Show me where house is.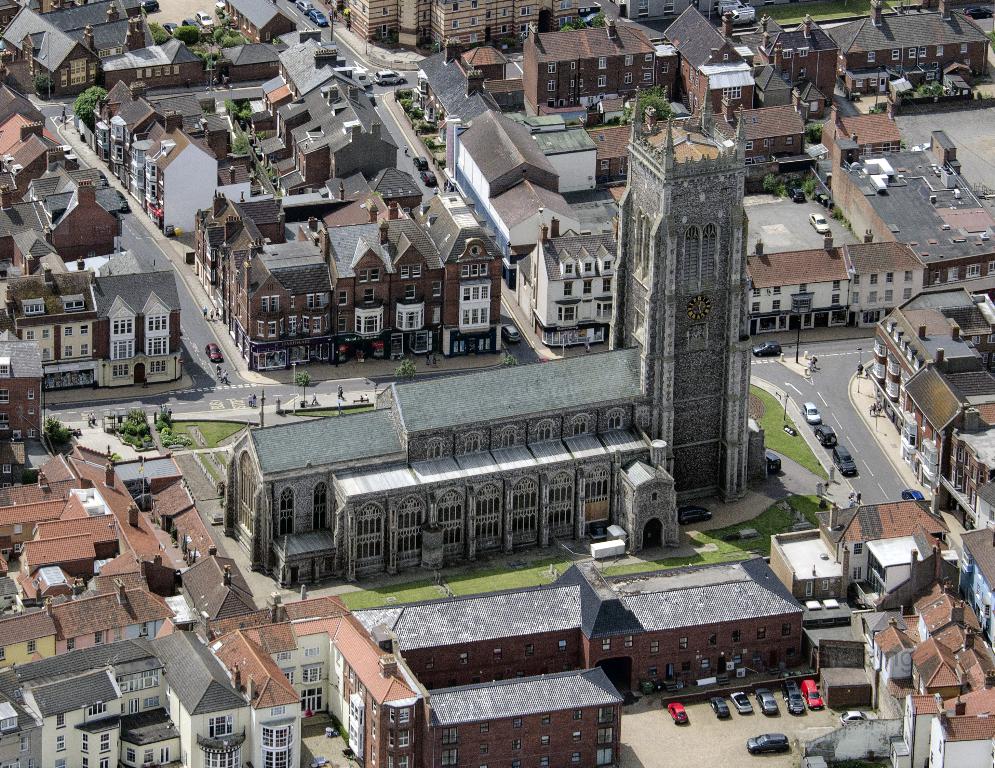
house is at x1=301 y1=81 x2=414 y2=179.
